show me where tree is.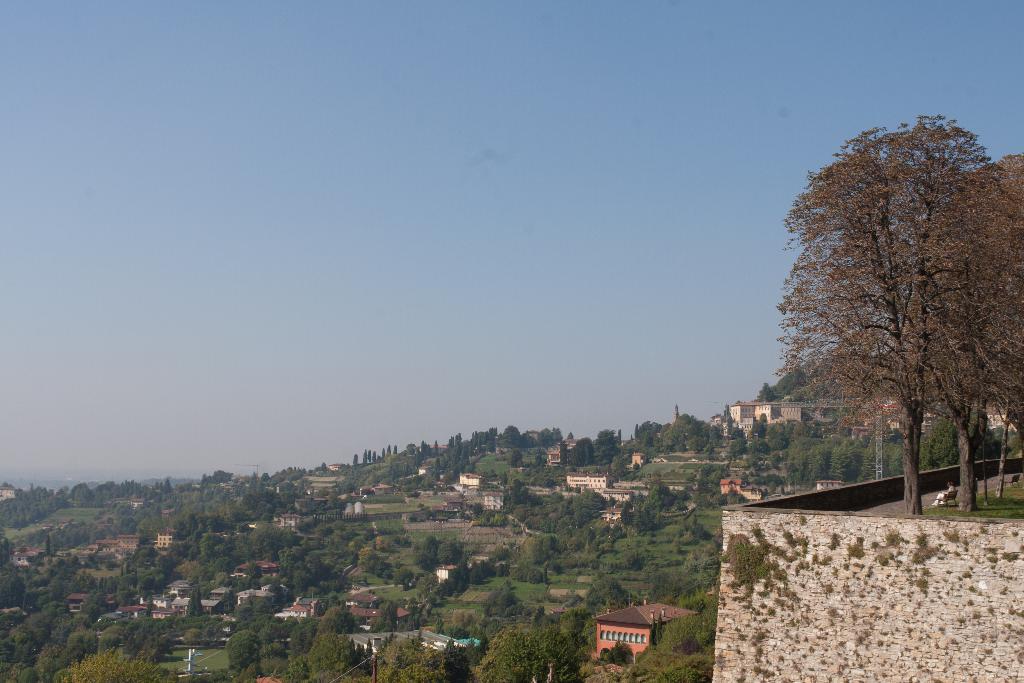
tree is at bbox(212, 561, 236, 591).
